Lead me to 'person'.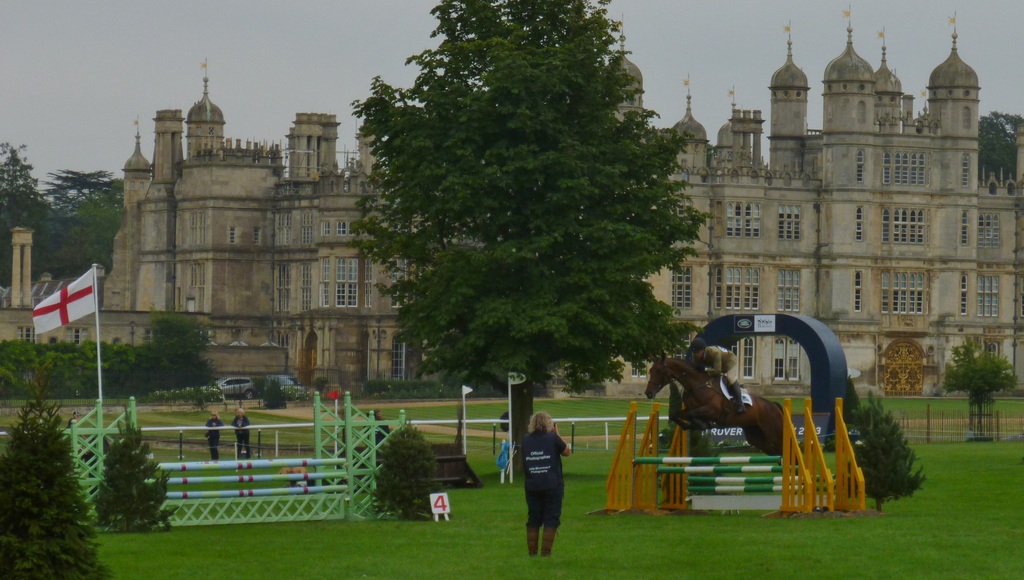
Lead to (203,414,223,467).
